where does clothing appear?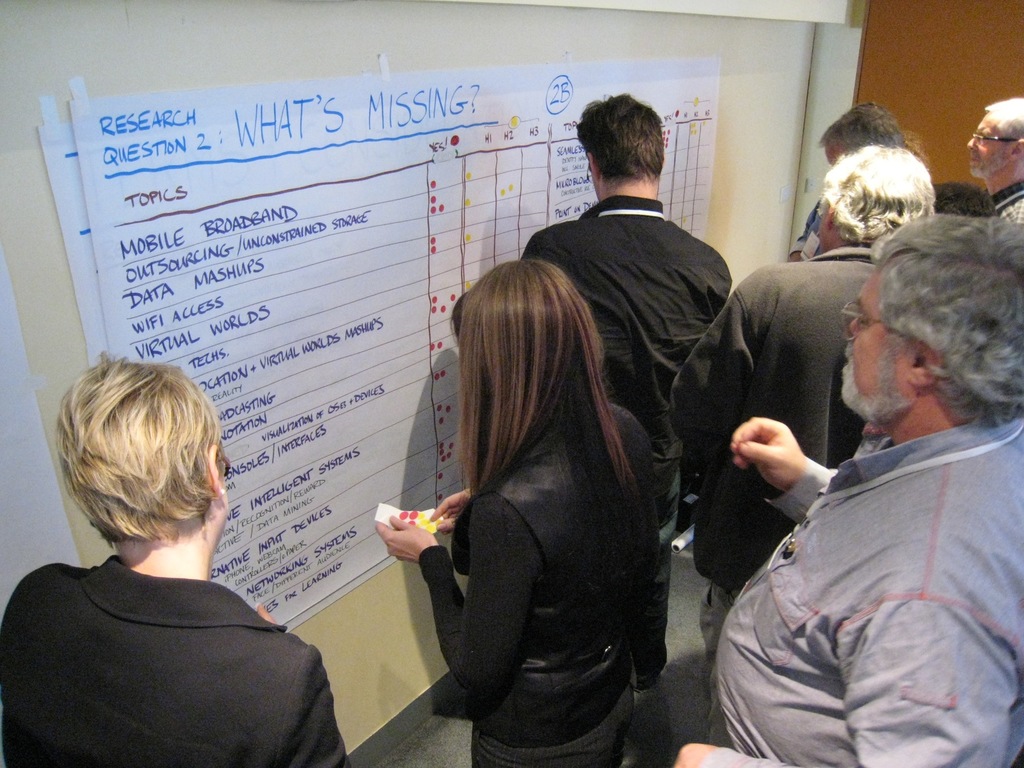
Appears at <bbox>671, 246, 877, 590</bbox>.
